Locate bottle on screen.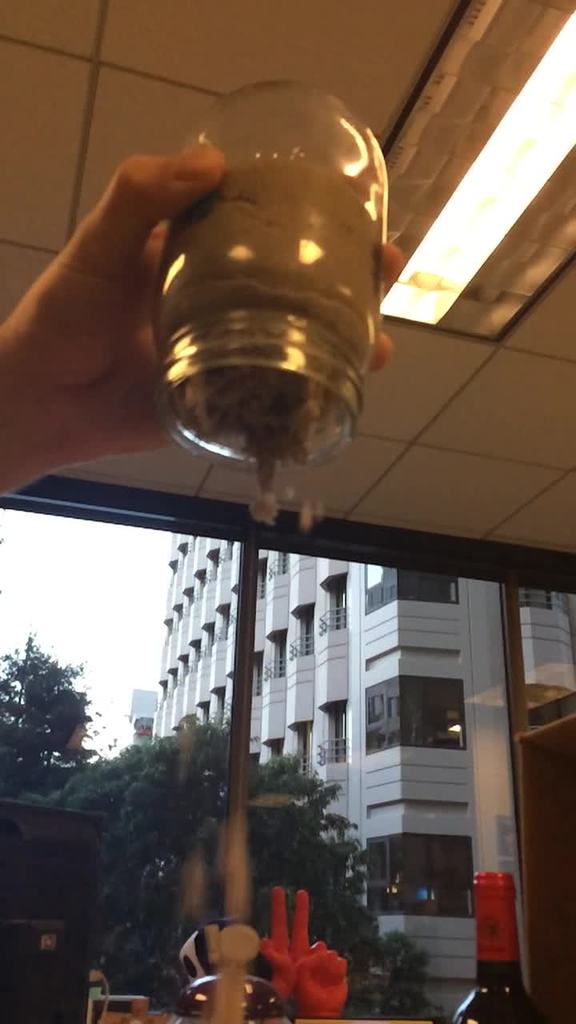
On screen at {"x1": 114, "y1": 74, "x2": 401, "y2": 475}.
